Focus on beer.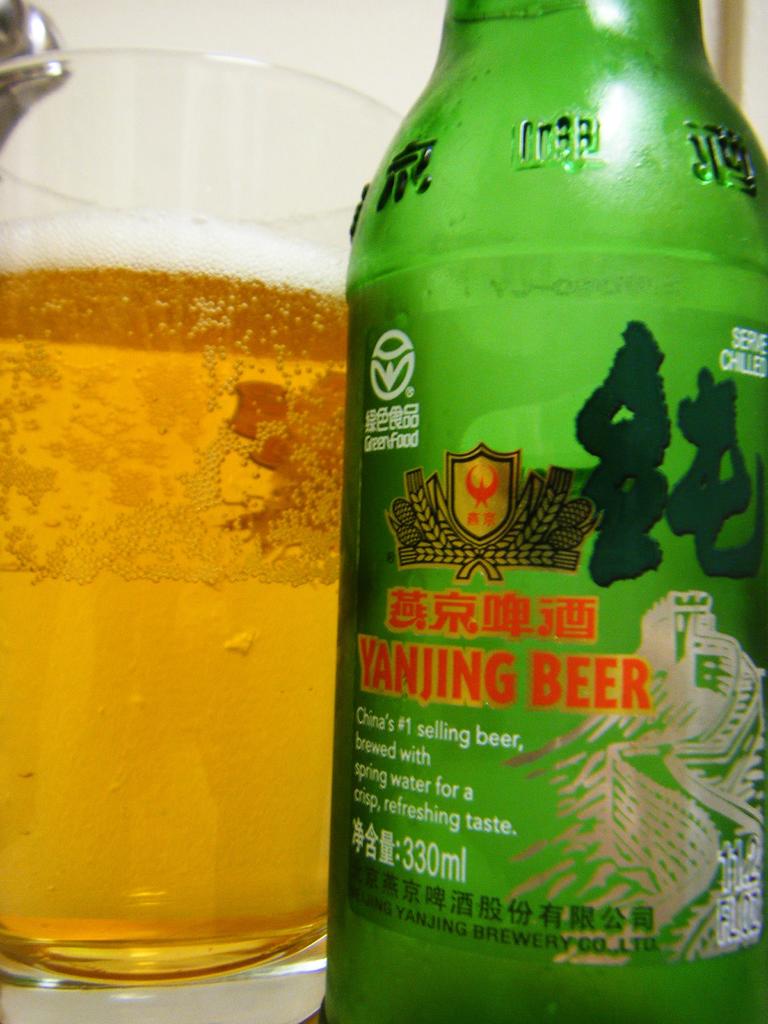
Focused at {"x1": 0, "y1": 257, "x2": 324, "y2": 1000}.
